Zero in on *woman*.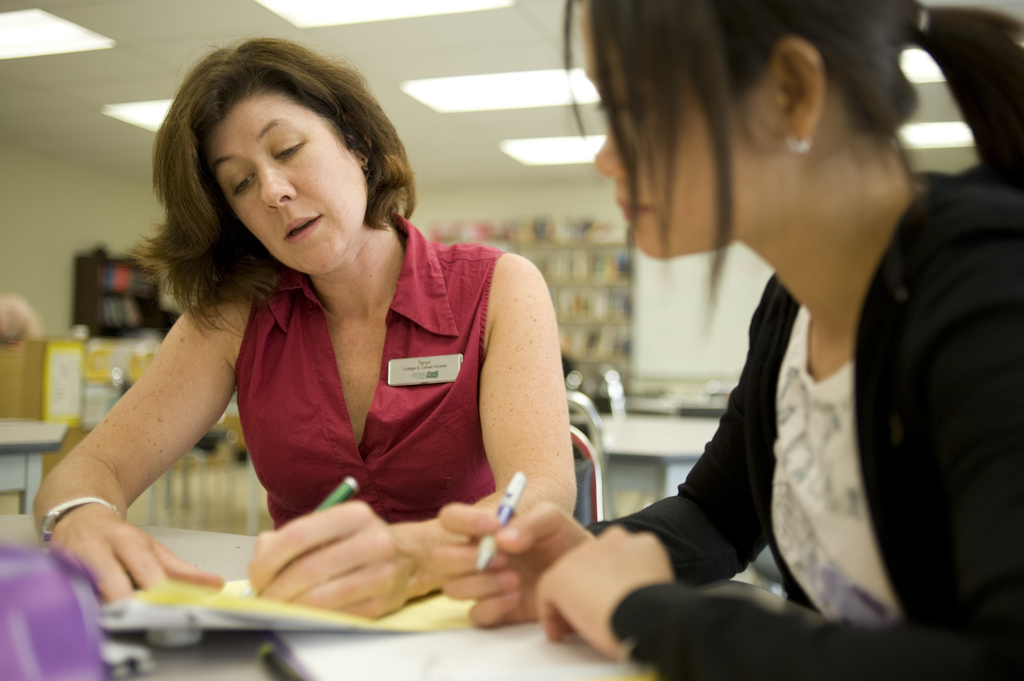
Zeroed in: <box>30,34,596,643</box>.
